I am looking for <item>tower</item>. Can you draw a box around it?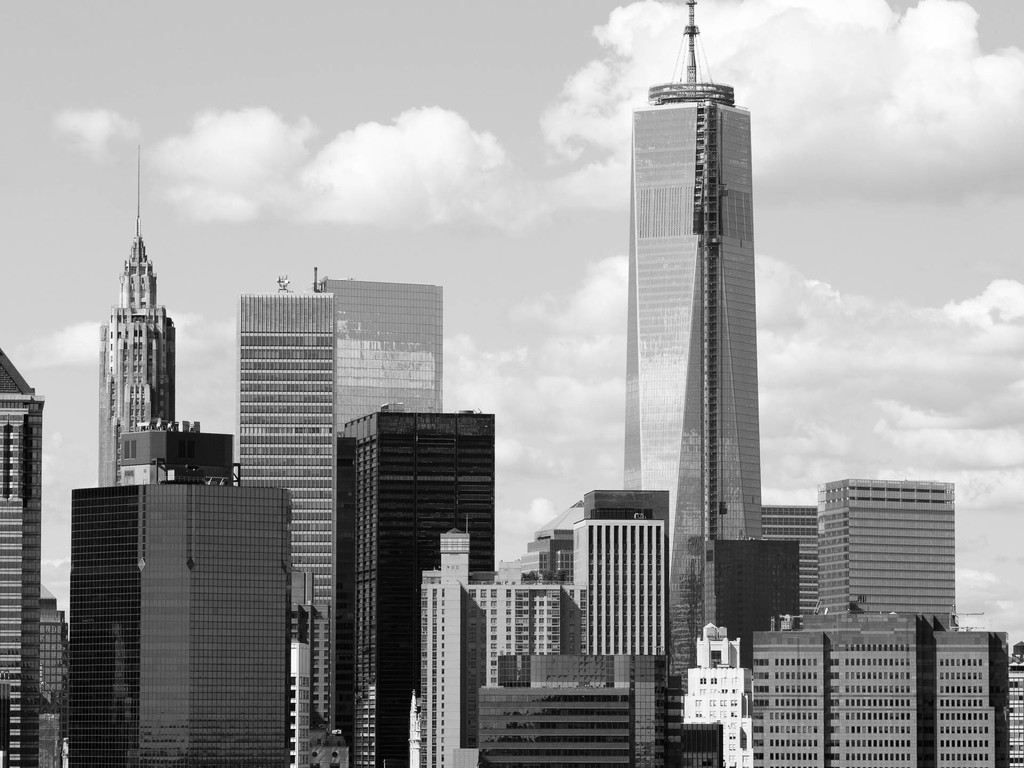
Sure, the bounding box is {"left": 616, "top": 0, "right": 765, "bottom": 687}.
